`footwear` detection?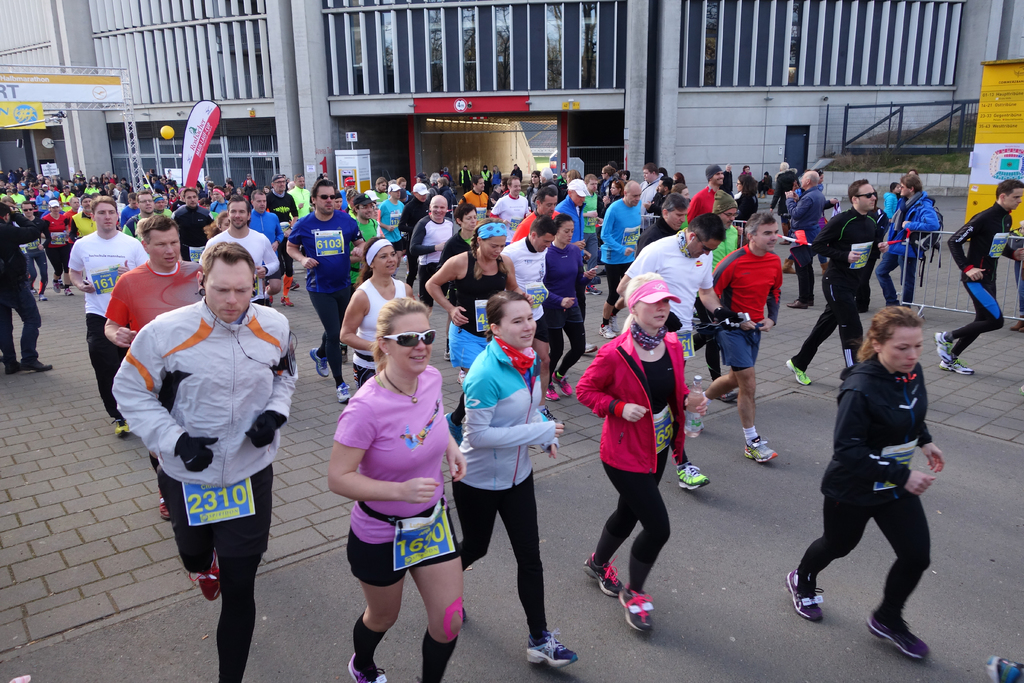
{"x1": 525, "y1": 630, "x2": 578, "y2": 666}
